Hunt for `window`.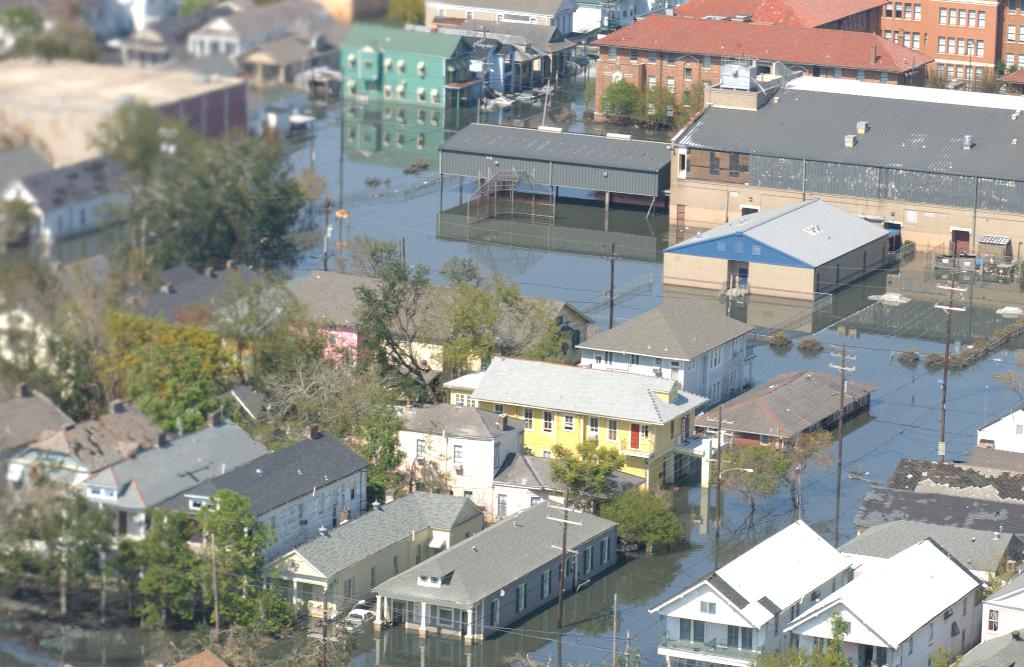
Hunted down at pyautogui.locateOnScreen(530, 494, 544, 506).
